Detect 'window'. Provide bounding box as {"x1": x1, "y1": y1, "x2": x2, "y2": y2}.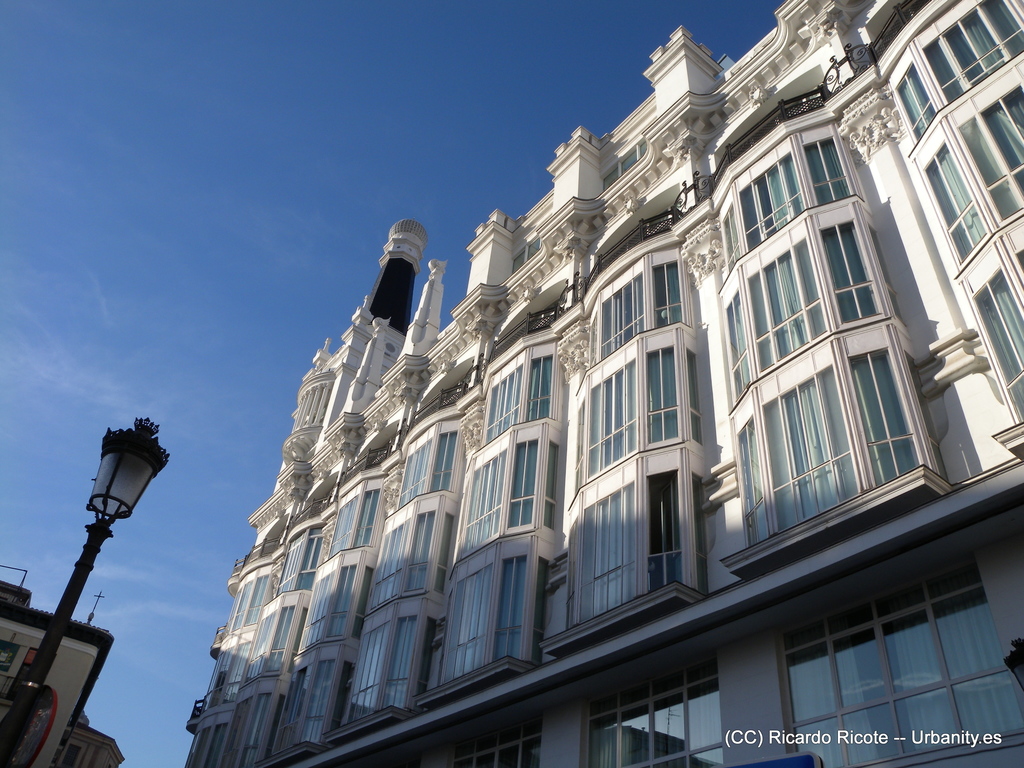
{"x1": 203, "y1": 568, "x2": 271, "y2": 698}.
